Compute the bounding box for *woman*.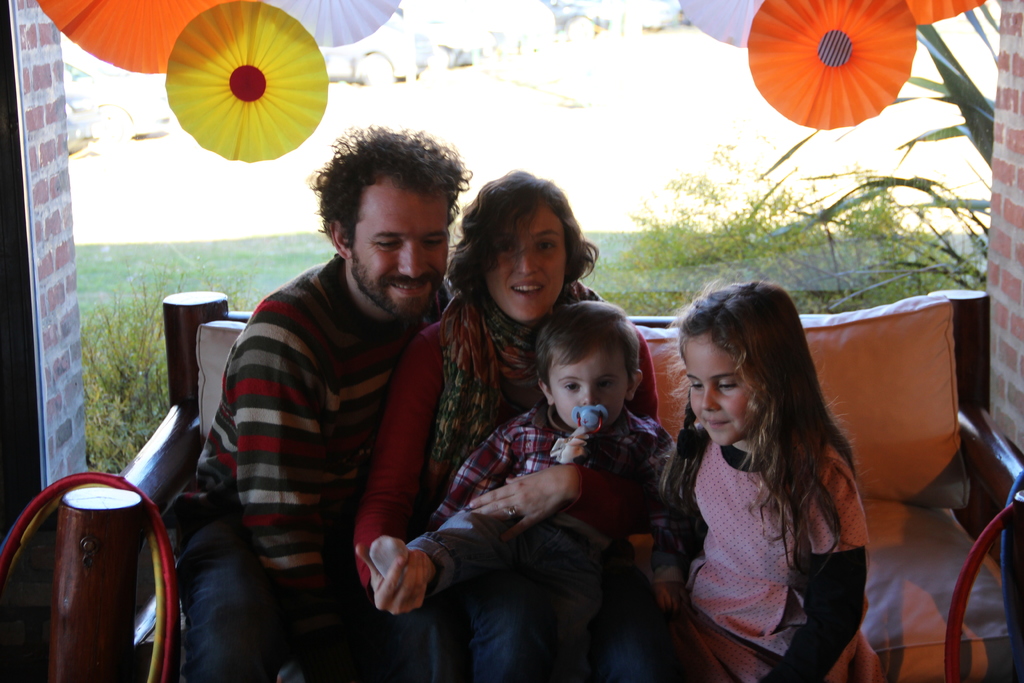
(left=399, top=172, right=626, bottom=638).
